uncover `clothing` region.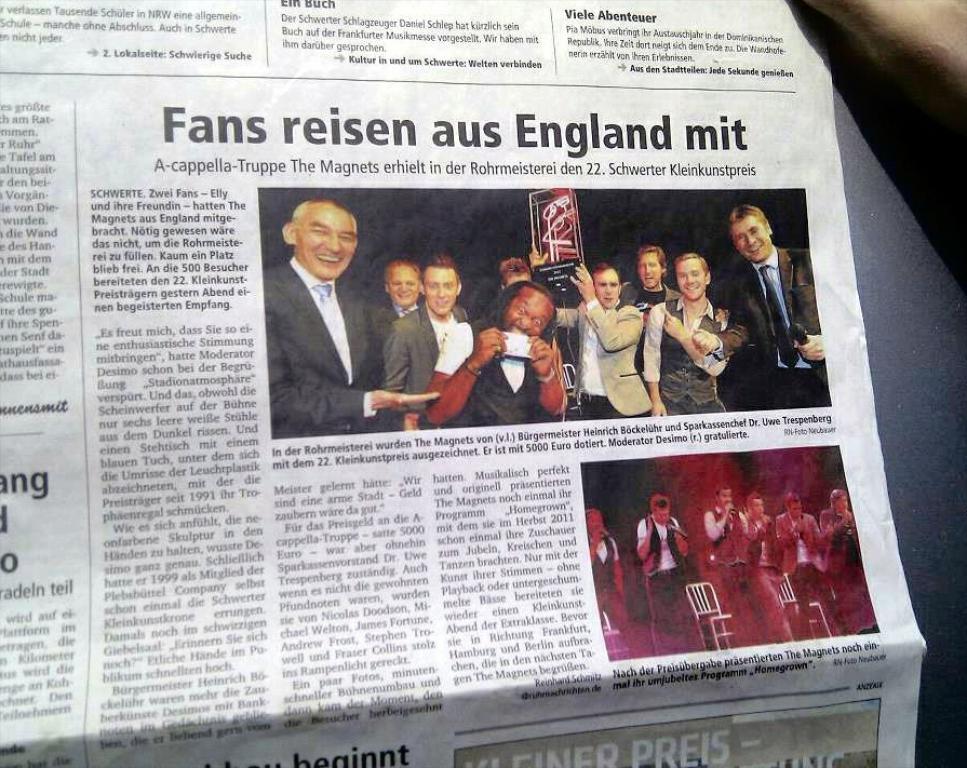
Uncovered: box(703, 499, 748, 599).
